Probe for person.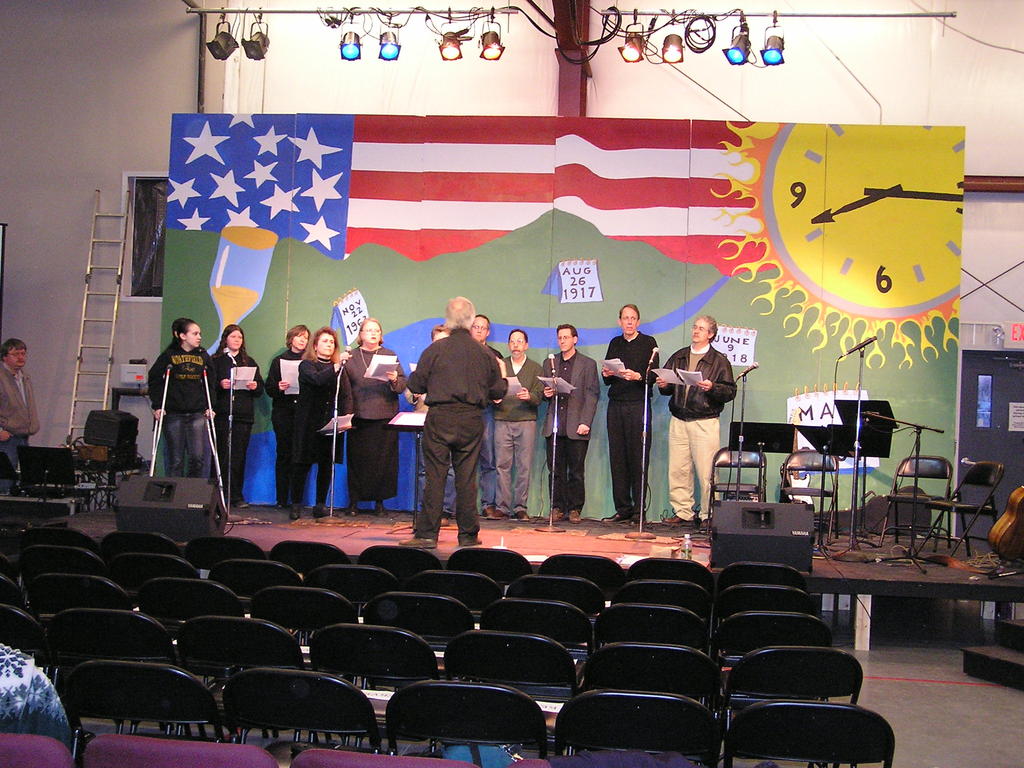
Probe result: l=495, t=319, r=552, b=524.
